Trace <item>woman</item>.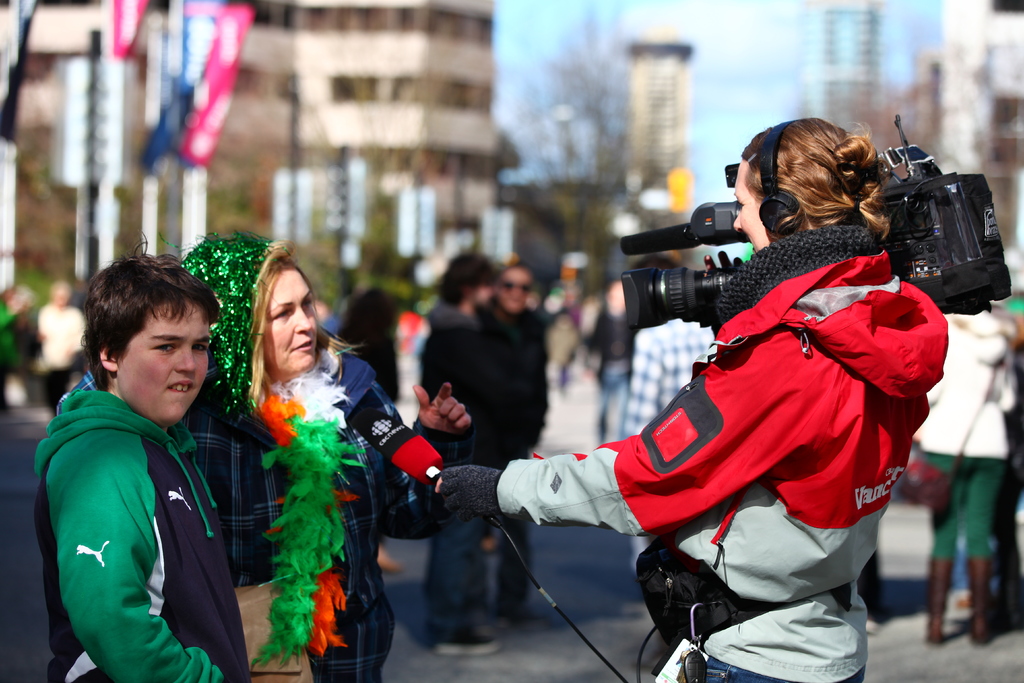
Traced to <bbox>428, 126, 952, 682</bbox>.
